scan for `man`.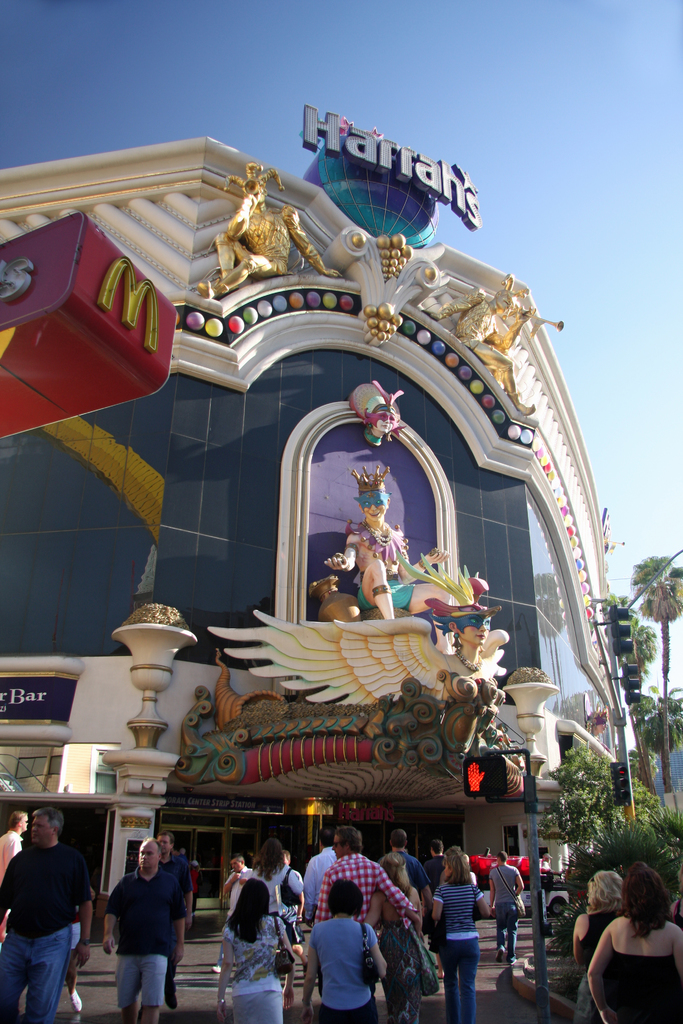
Scan result: l=217, t=855, r=249, b=918.
